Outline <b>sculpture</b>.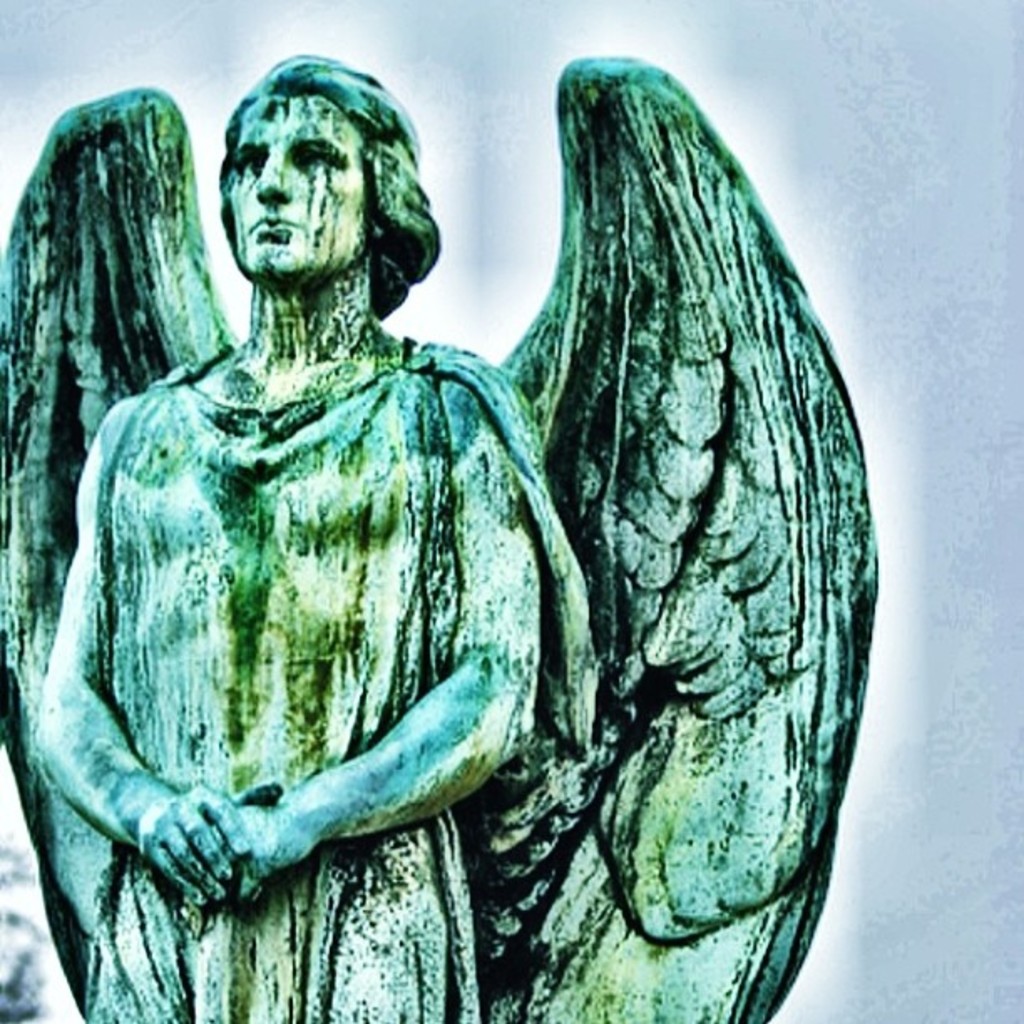
Outline: <bbox>0, 60, 892, 1022</bbox>.
